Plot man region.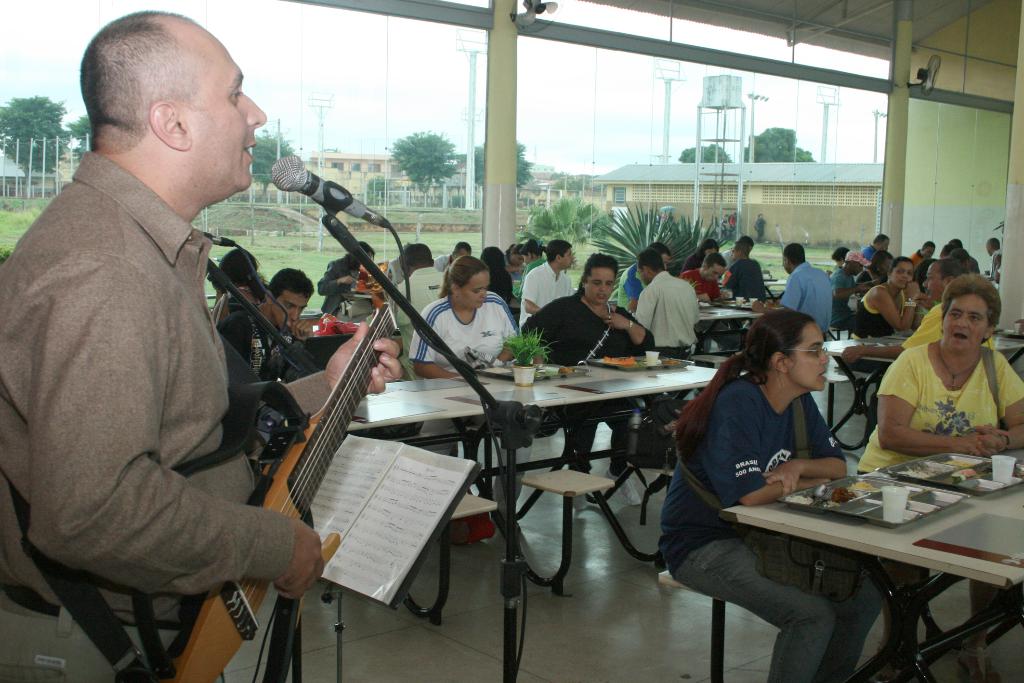
Plotted at [x1=754, y1=242, x2=834, y2=342].
